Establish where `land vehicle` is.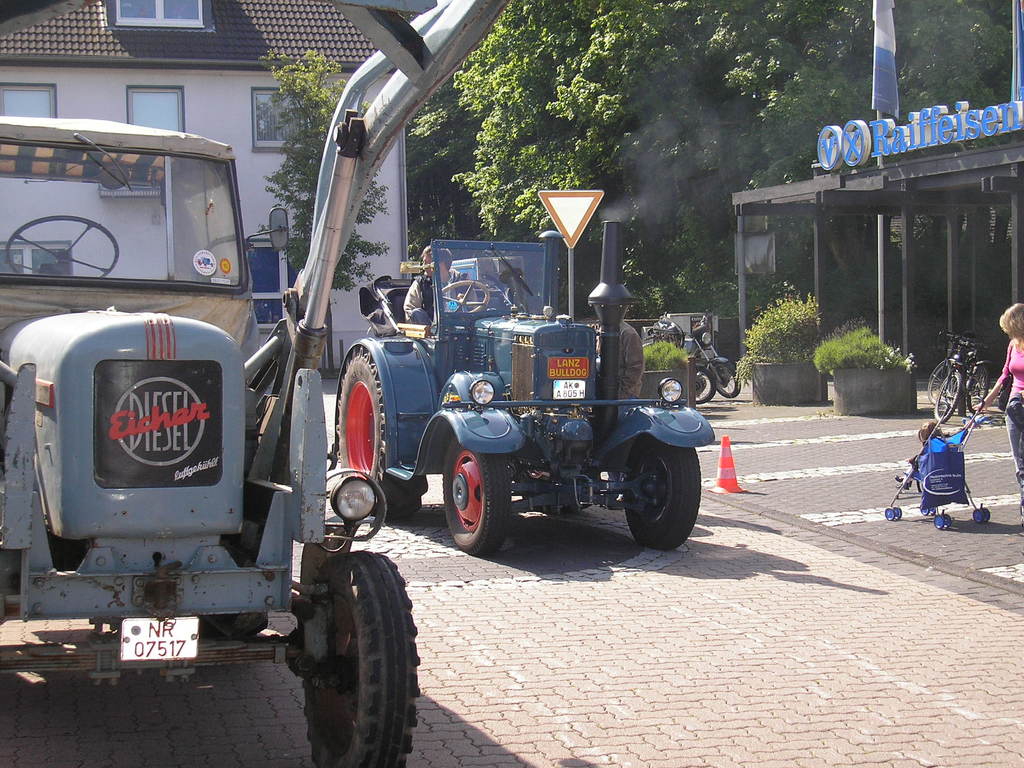
Established at [328,216,718,553].
